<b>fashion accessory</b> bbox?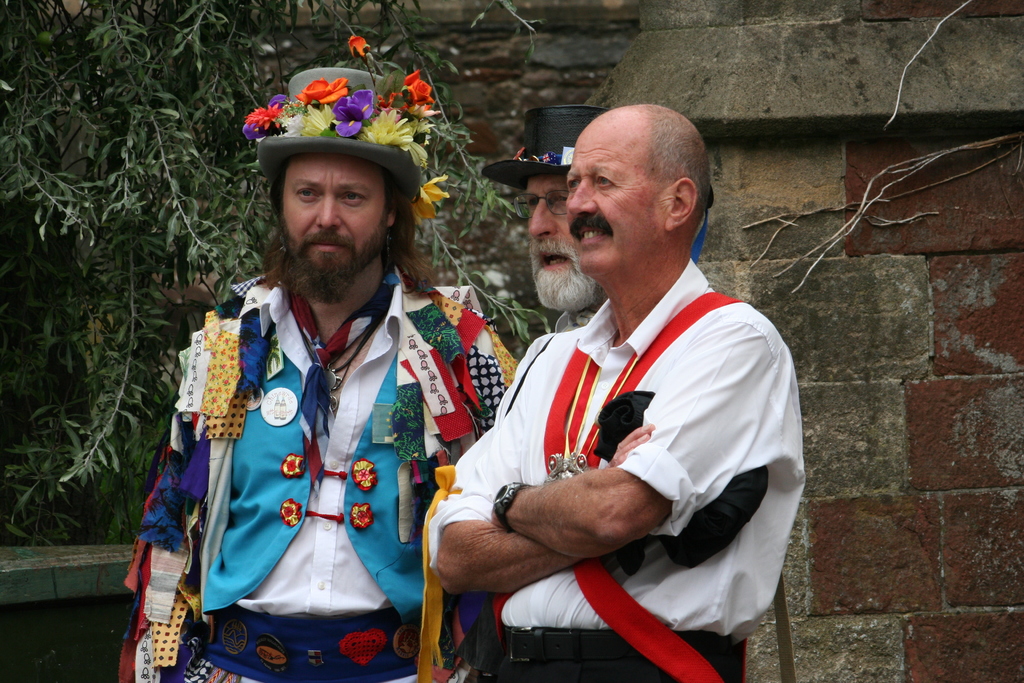
Rect(493, 479, 534, 533)
